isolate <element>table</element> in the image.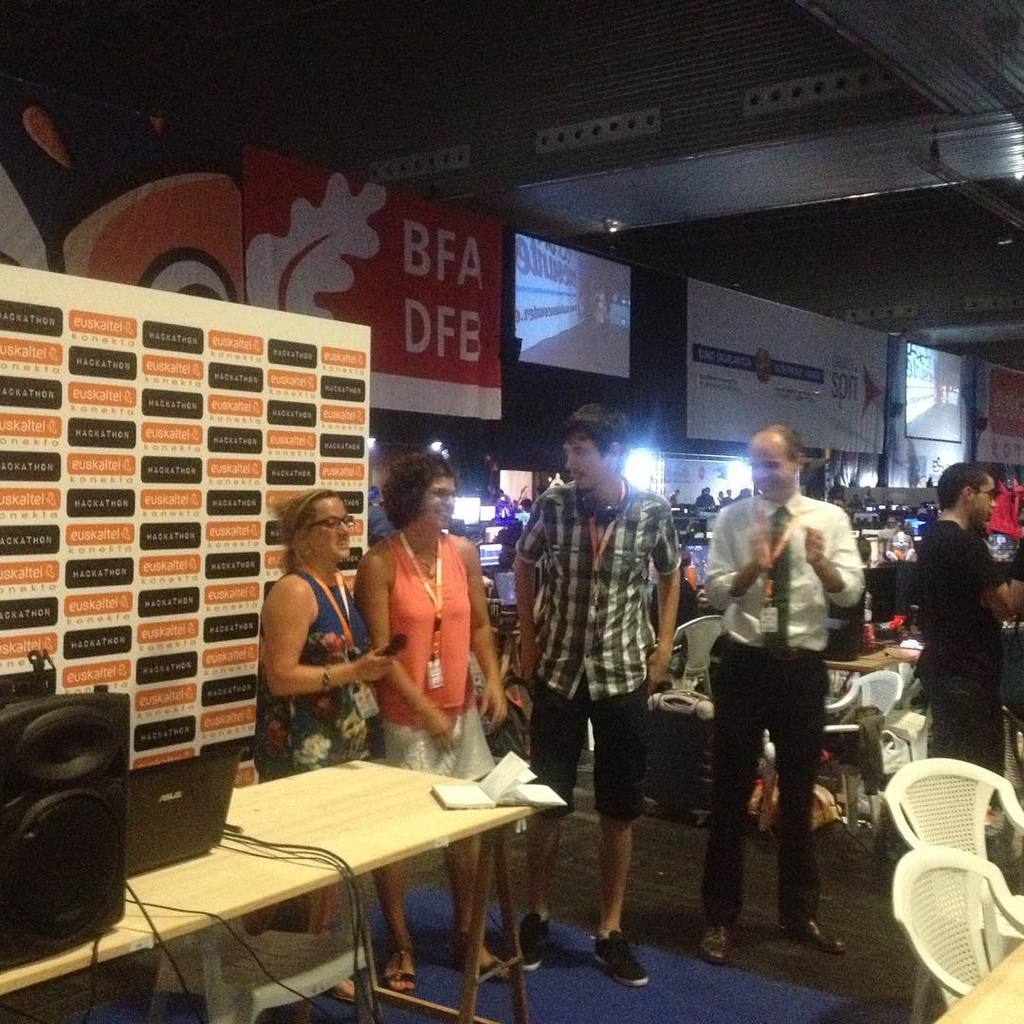
Isolated region: x1=933, y1=936, x2=1023, y2=1023.
